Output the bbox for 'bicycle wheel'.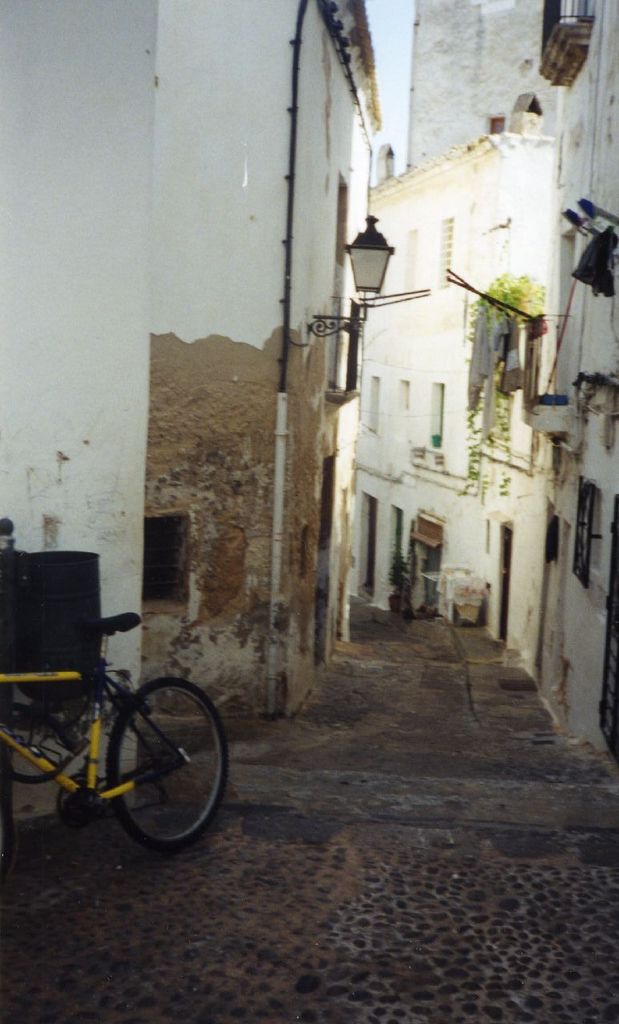
101:682:231:860.
